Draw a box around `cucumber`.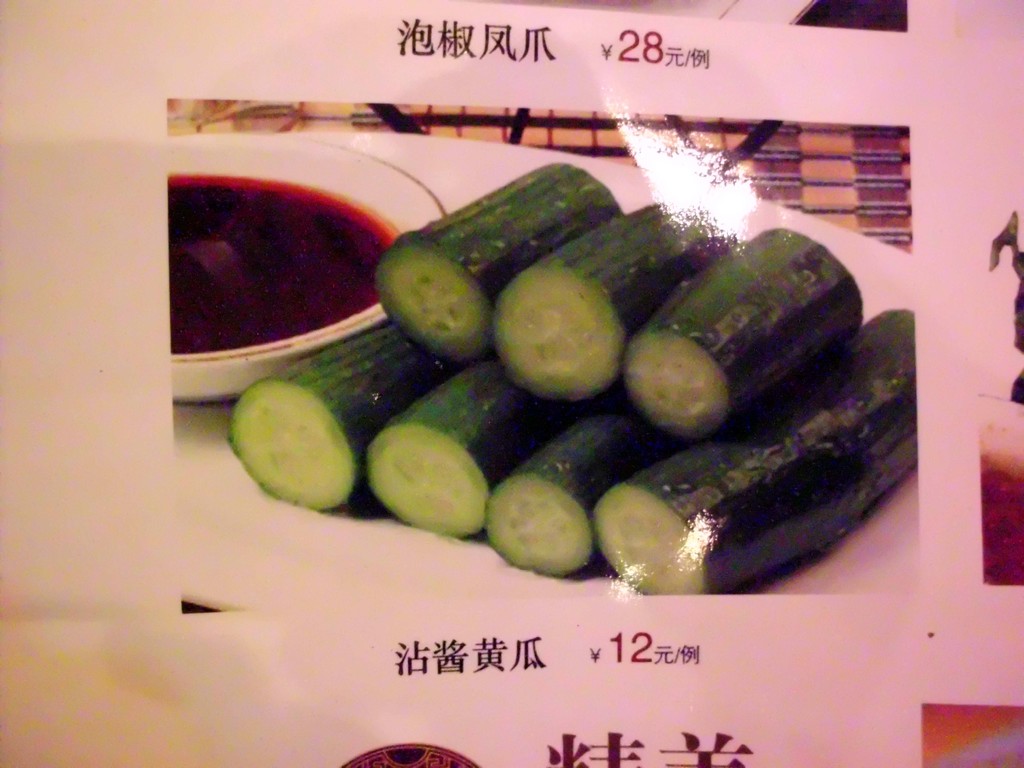
(x1=588, y1=307, x2=918, y2=599).
